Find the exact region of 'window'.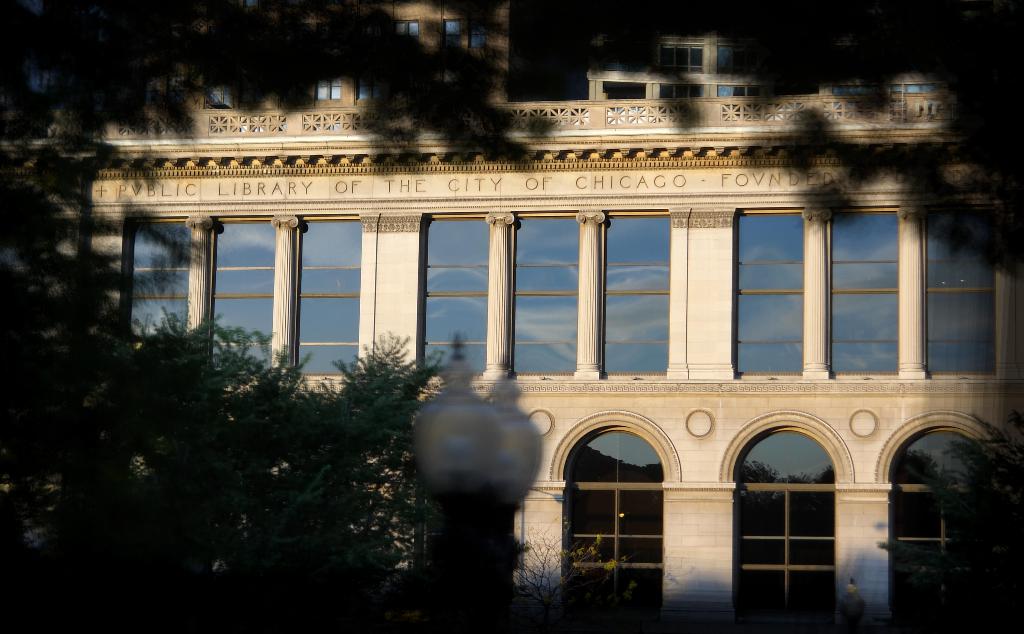
Exact region: 206/223/282/361.
